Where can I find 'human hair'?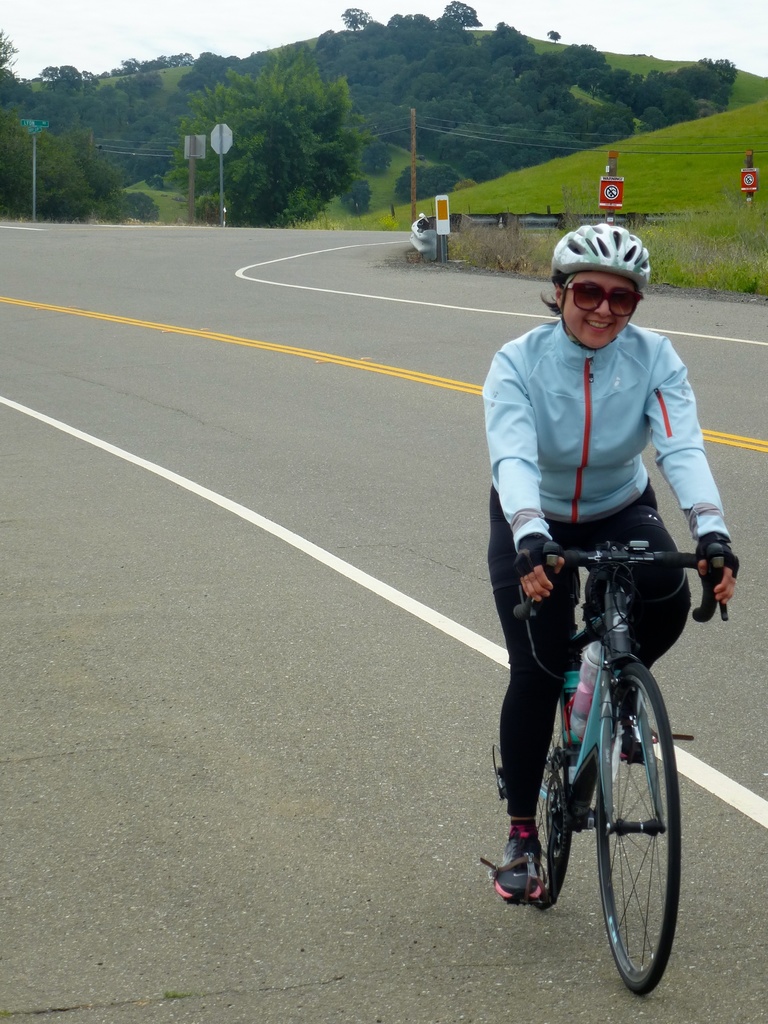
You can find it at x1=535 y1=270 x2=641 y2=324.
